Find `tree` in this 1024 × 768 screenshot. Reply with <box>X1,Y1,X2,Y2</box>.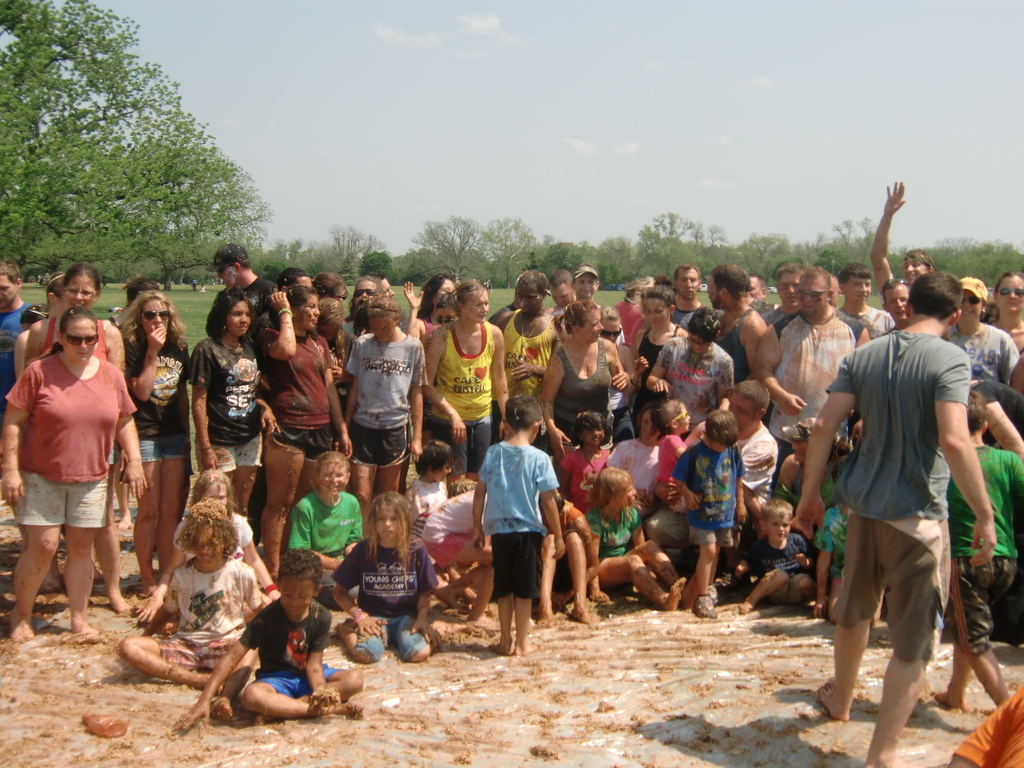
<box>485,212,532,288</box>.
